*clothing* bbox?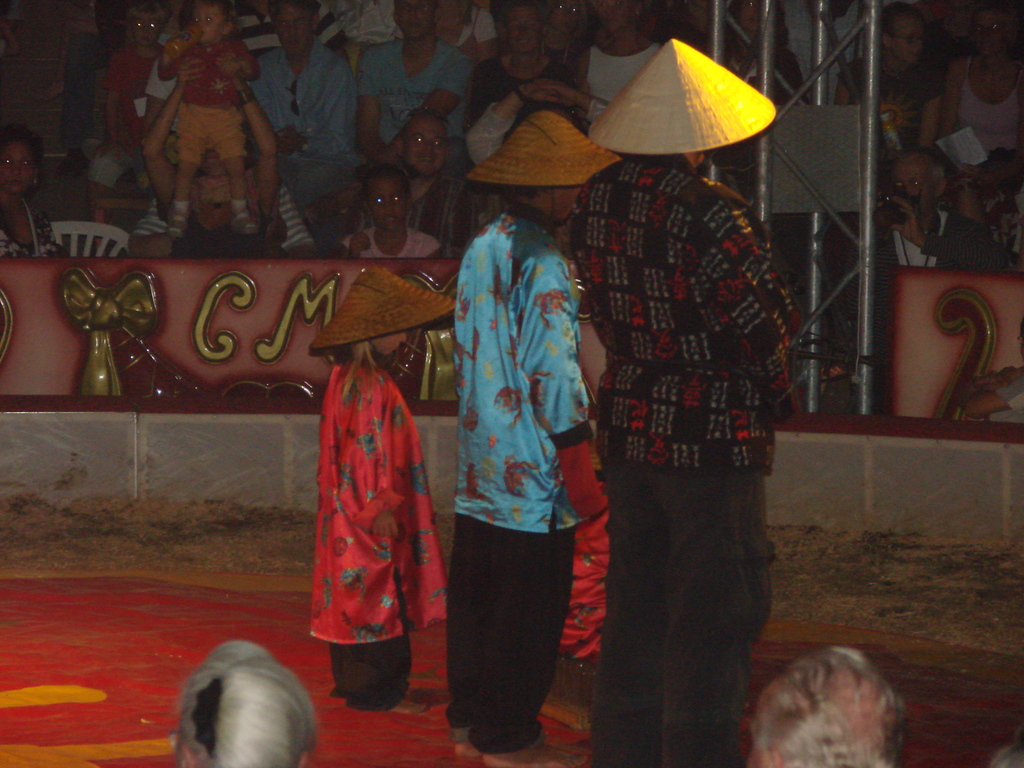
rect(953, 58, 1022, 158)
